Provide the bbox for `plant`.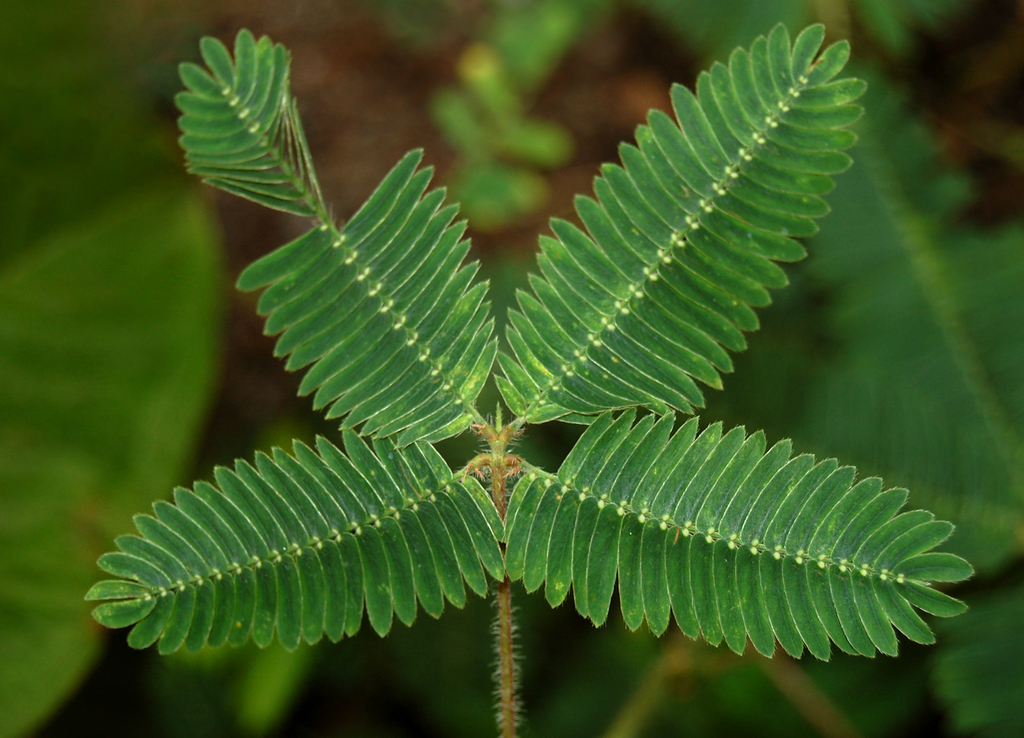
{"x1": 60, "y1": 0, "x2": 988, "y2": 737}.
